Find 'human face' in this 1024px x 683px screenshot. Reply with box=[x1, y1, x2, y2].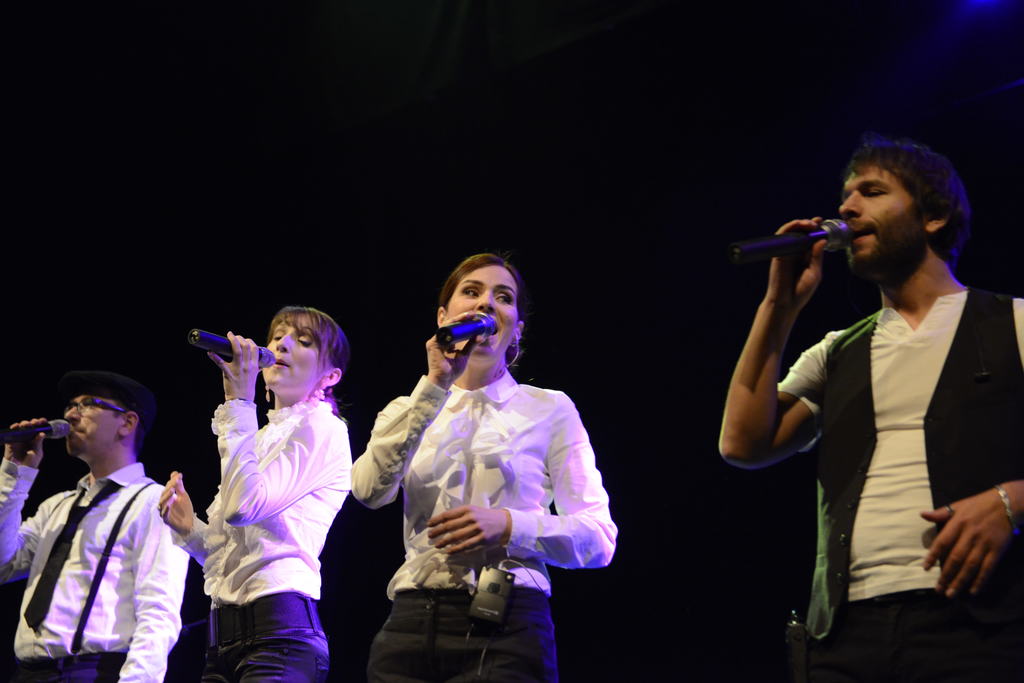
box=[64, 396, 120, 456].
